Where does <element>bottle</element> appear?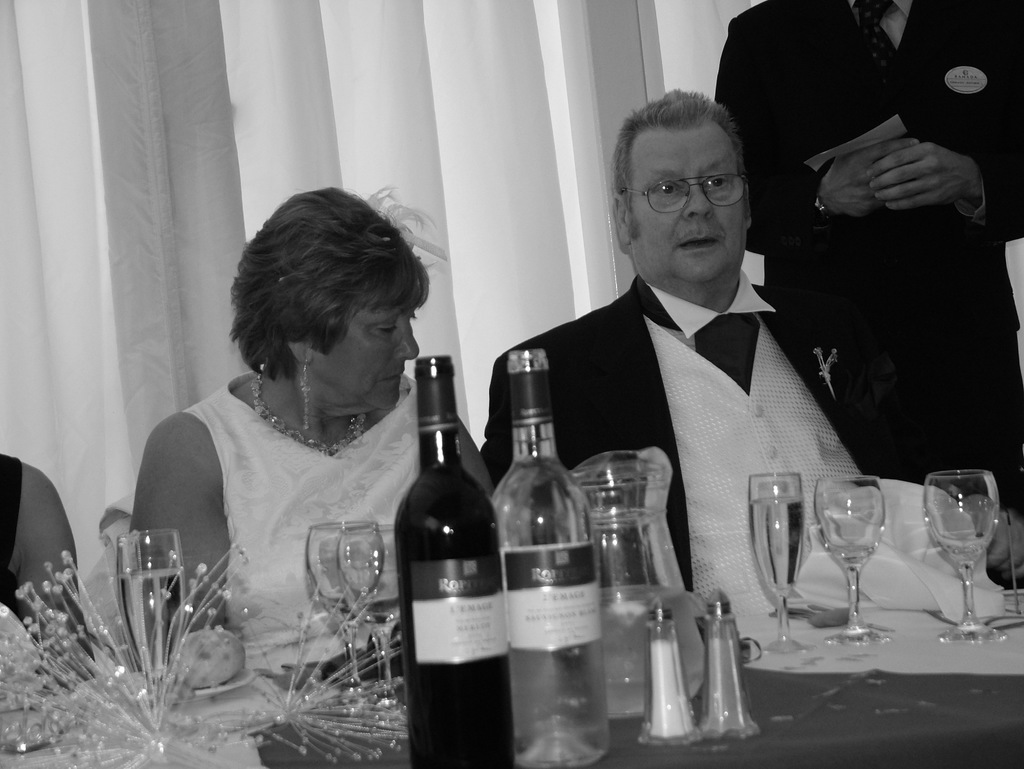
Appears at region(394, 354, 510, 768).
